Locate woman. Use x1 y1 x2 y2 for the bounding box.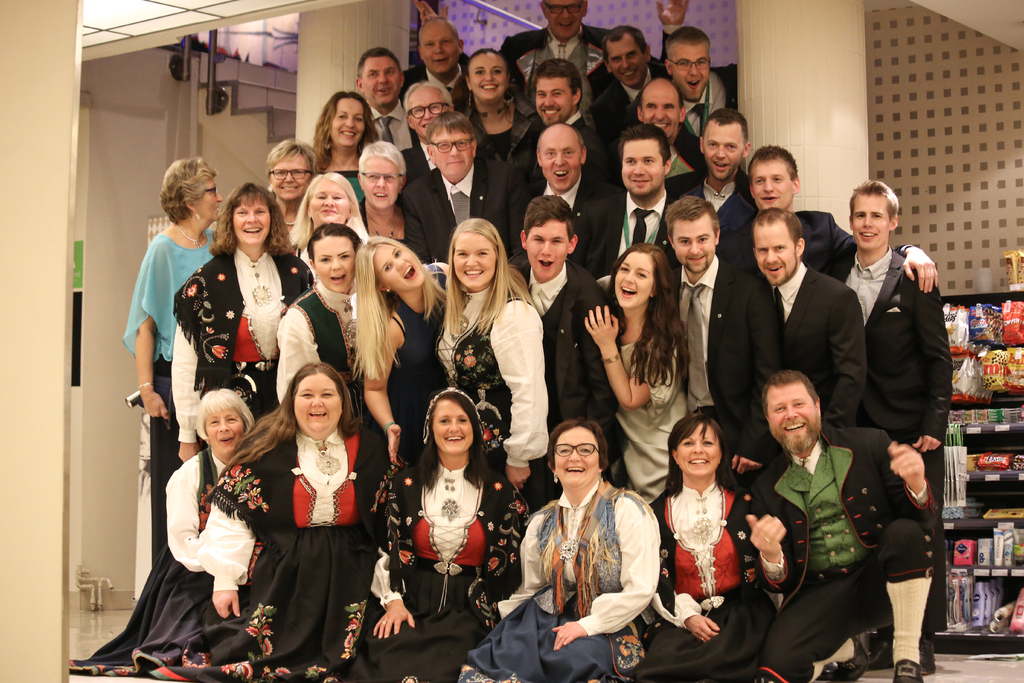
466 415 669 682.
